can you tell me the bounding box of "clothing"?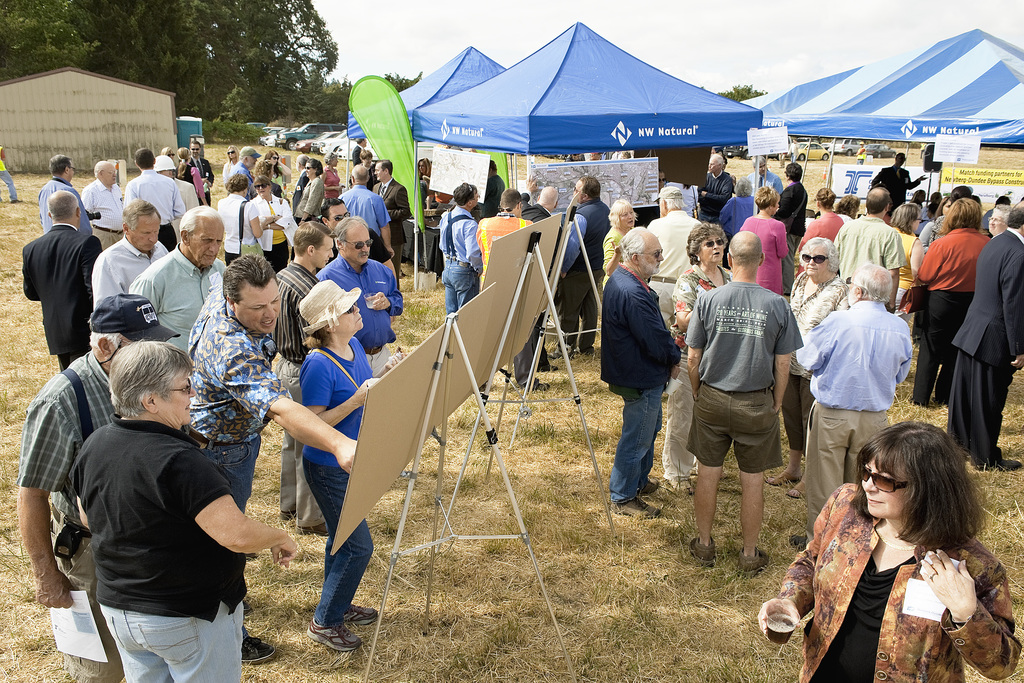
(786, 197, 848, 272).
